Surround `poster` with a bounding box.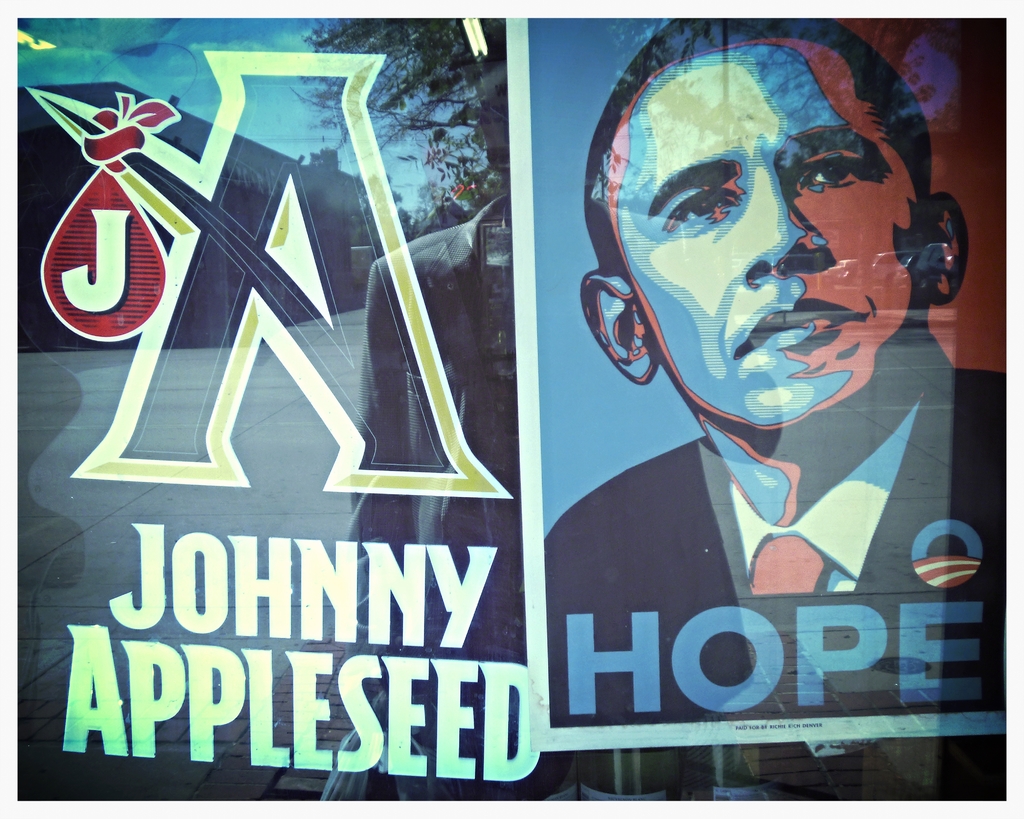
[left=21, top=20, right=1002, bottom=799].
